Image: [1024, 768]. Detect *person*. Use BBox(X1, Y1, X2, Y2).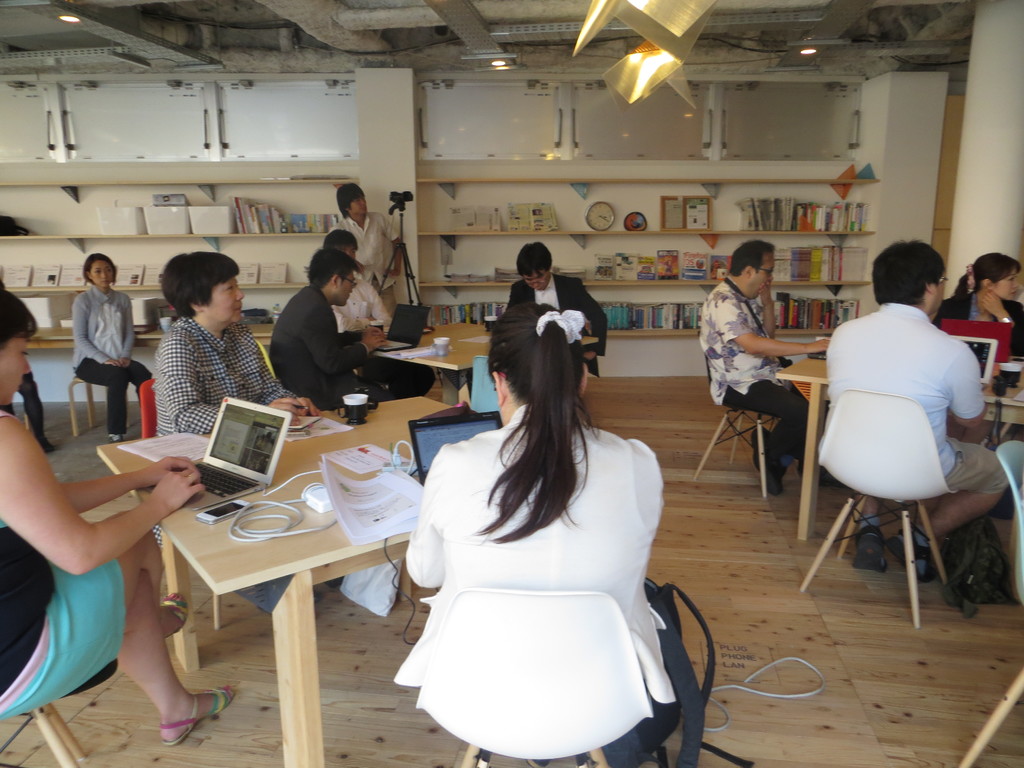
BBox(153, 249, 312, 437).
